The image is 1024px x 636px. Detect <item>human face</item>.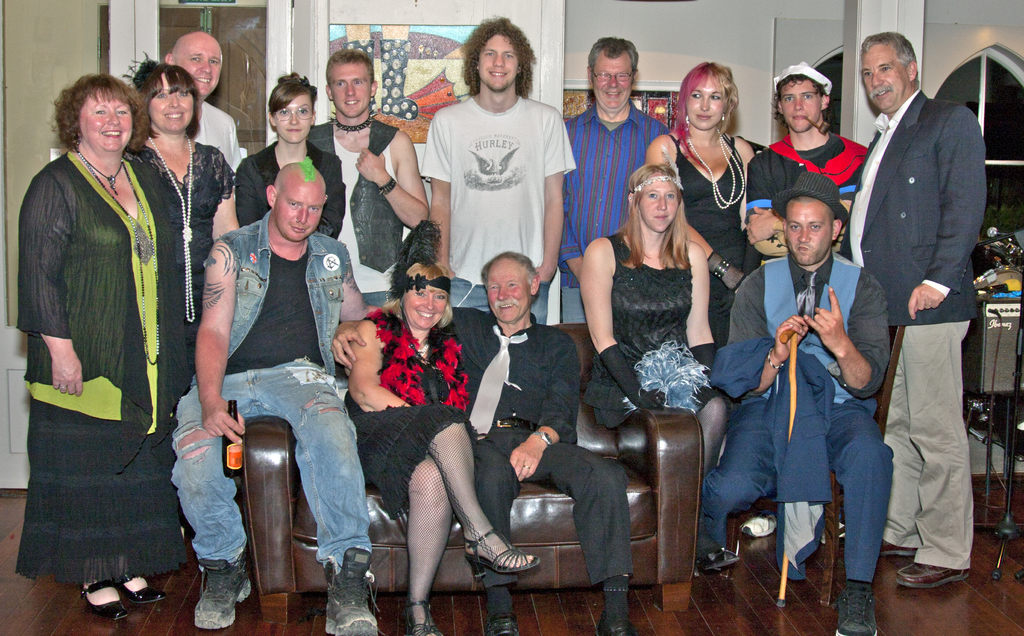
Detection: <box>687,74,729,131</box>.
